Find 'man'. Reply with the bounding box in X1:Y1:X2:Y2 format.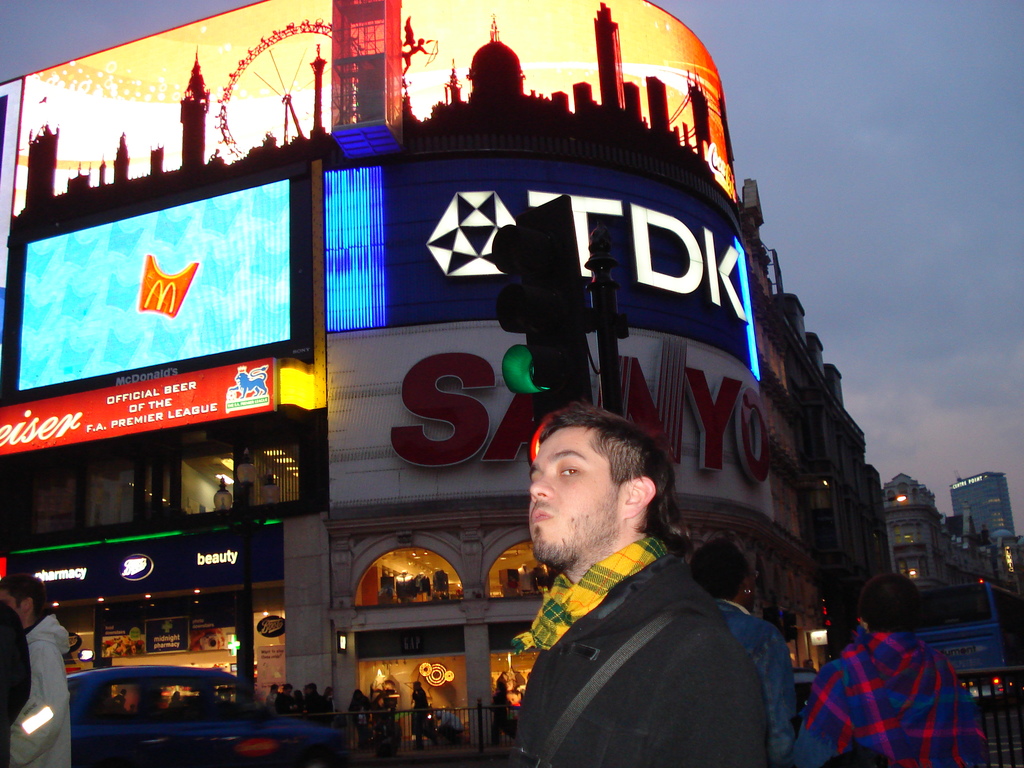
468:391:796:758.
